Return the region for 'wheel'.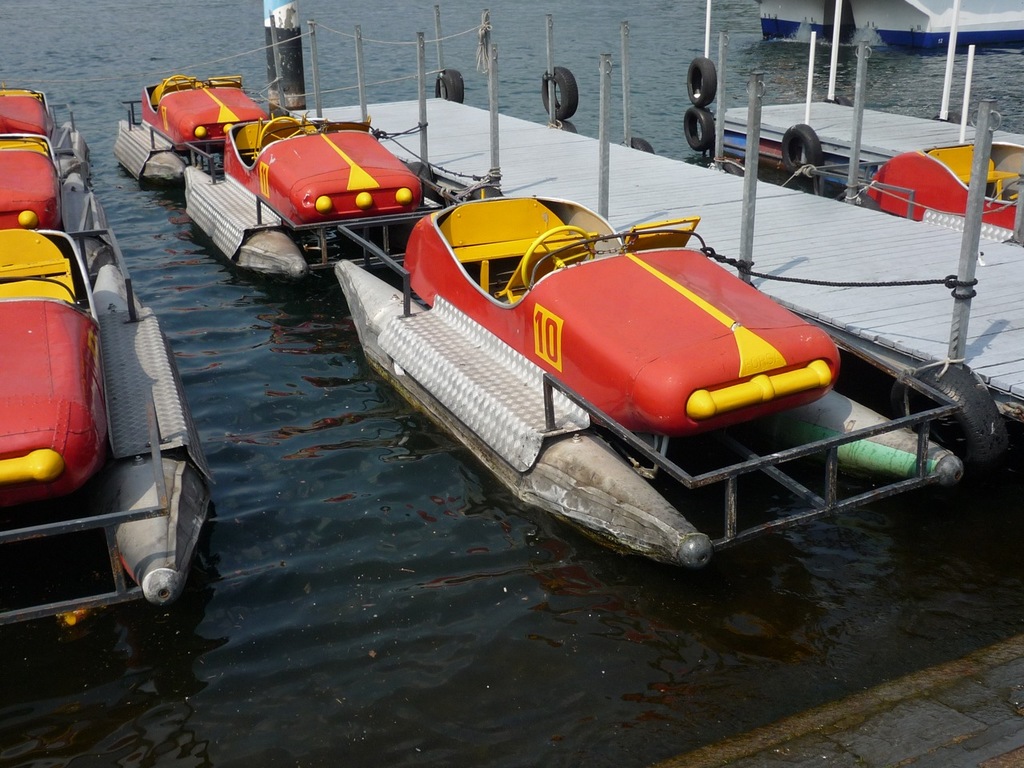
158,77,198,101.
